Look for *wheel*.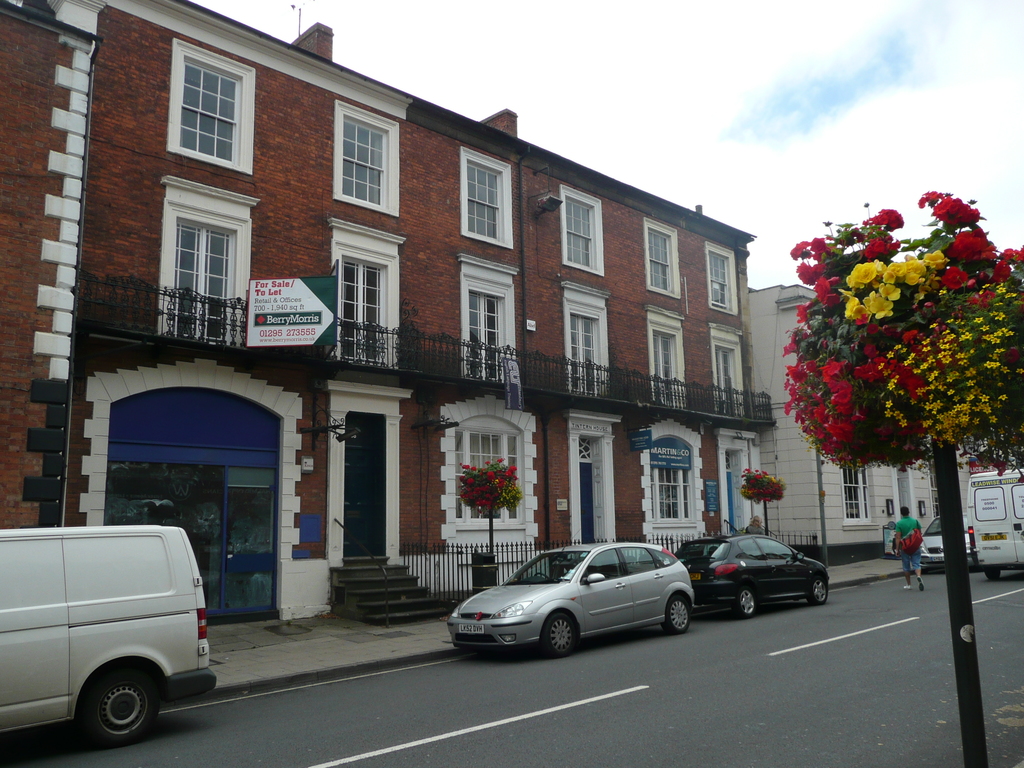
Found: [806,573,835,610].
